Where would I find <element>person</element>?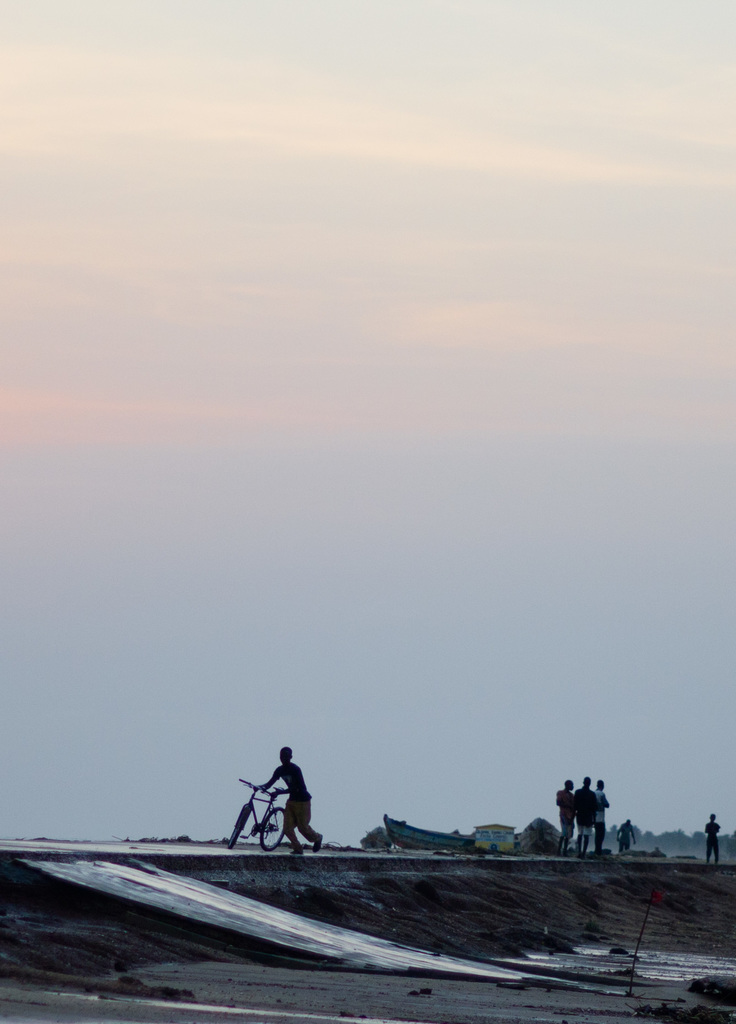
At bbox(554, 783, 575, 848).
